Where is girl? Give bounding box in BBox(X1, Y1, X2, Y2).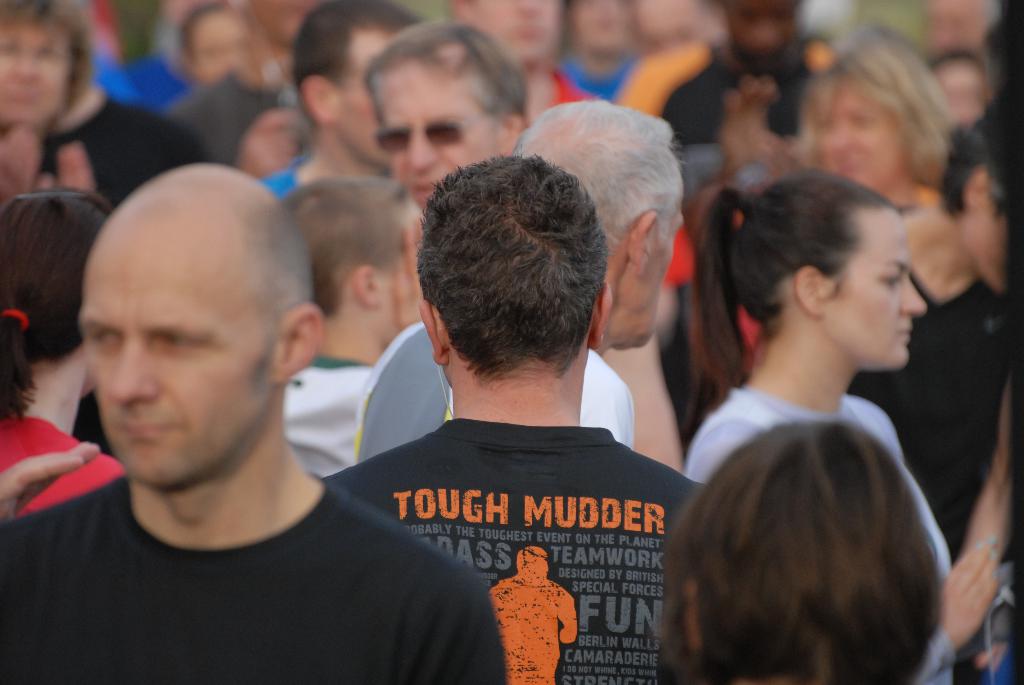
BBox(660, 413, 945, 684).
